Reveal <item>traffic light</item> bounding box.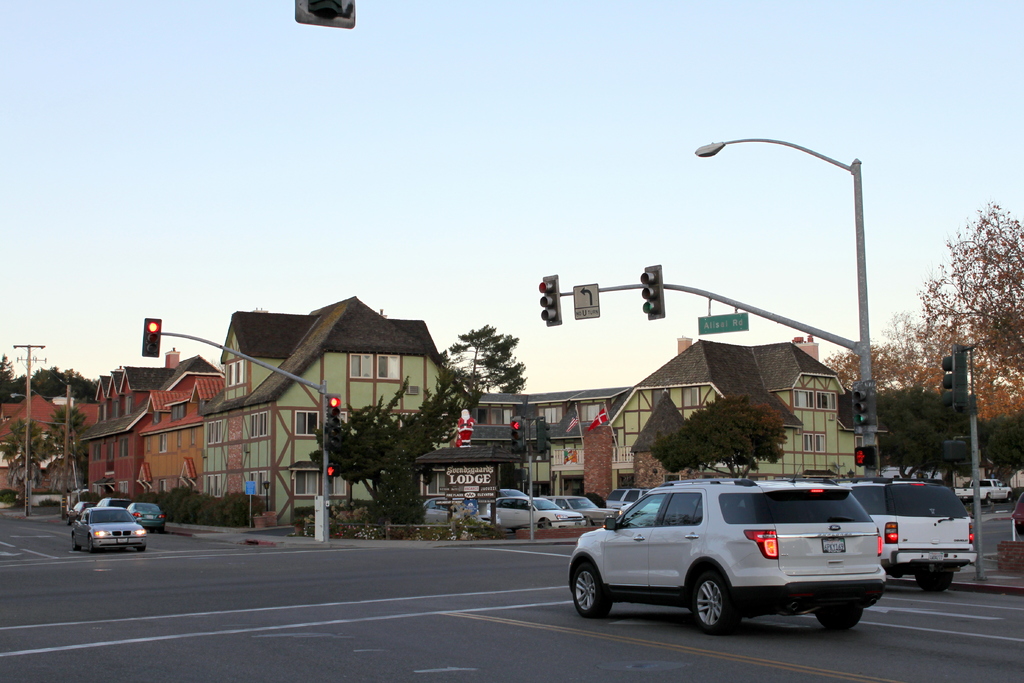
Revealed: 537,273,562,327.
